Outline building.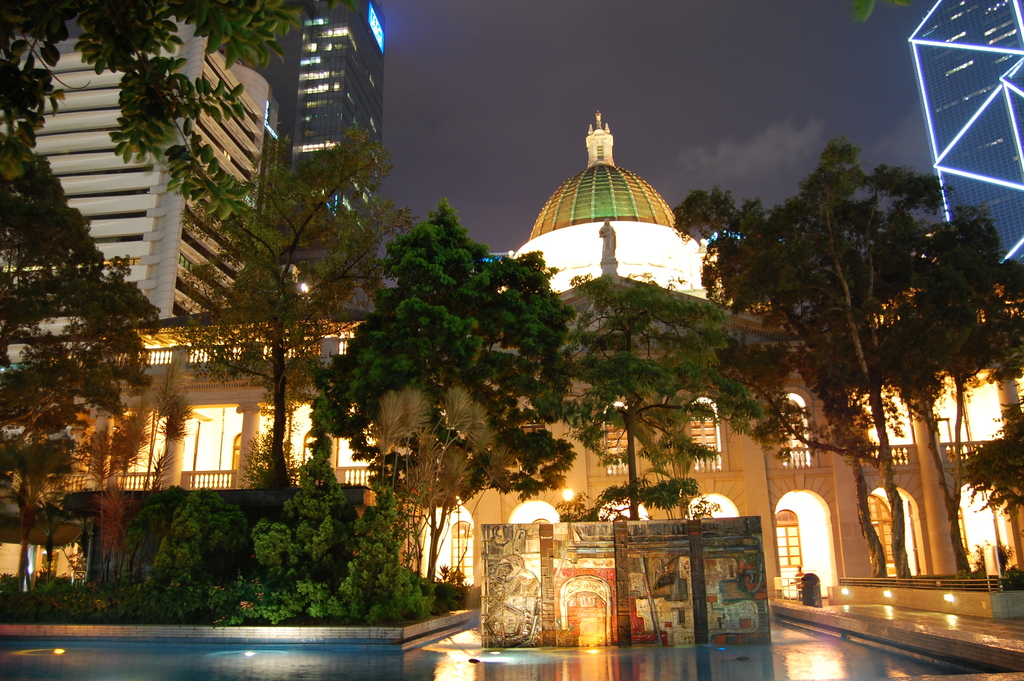
Outline: (x1=0, y1=14, x2=270, y2=582).
